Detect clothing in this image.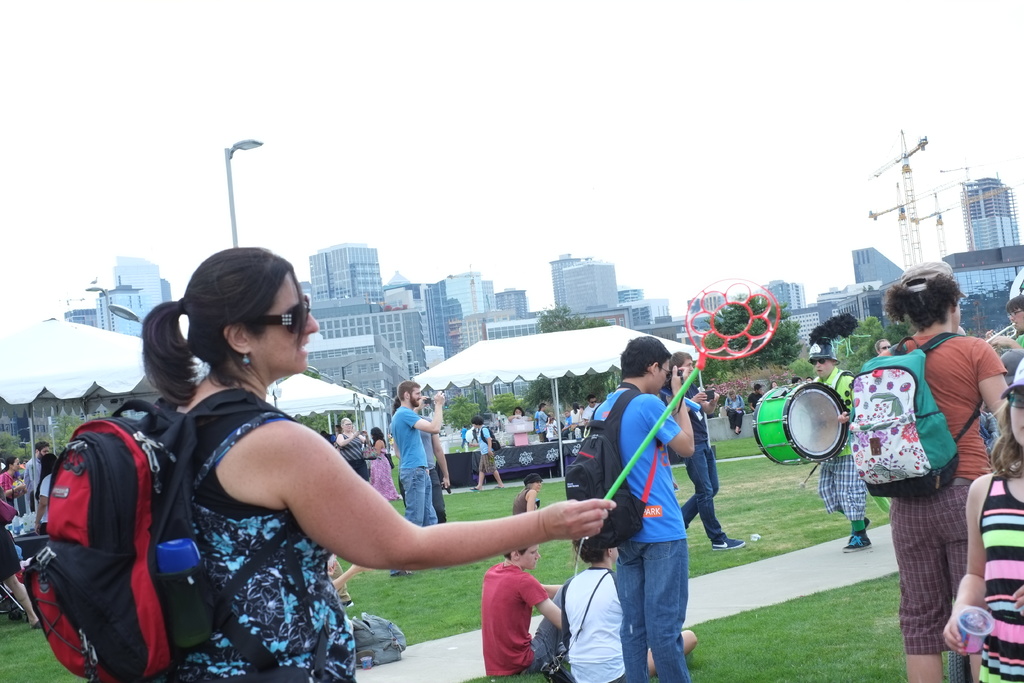
Detection: (left=369, top=436, right=402, bottom=501).
